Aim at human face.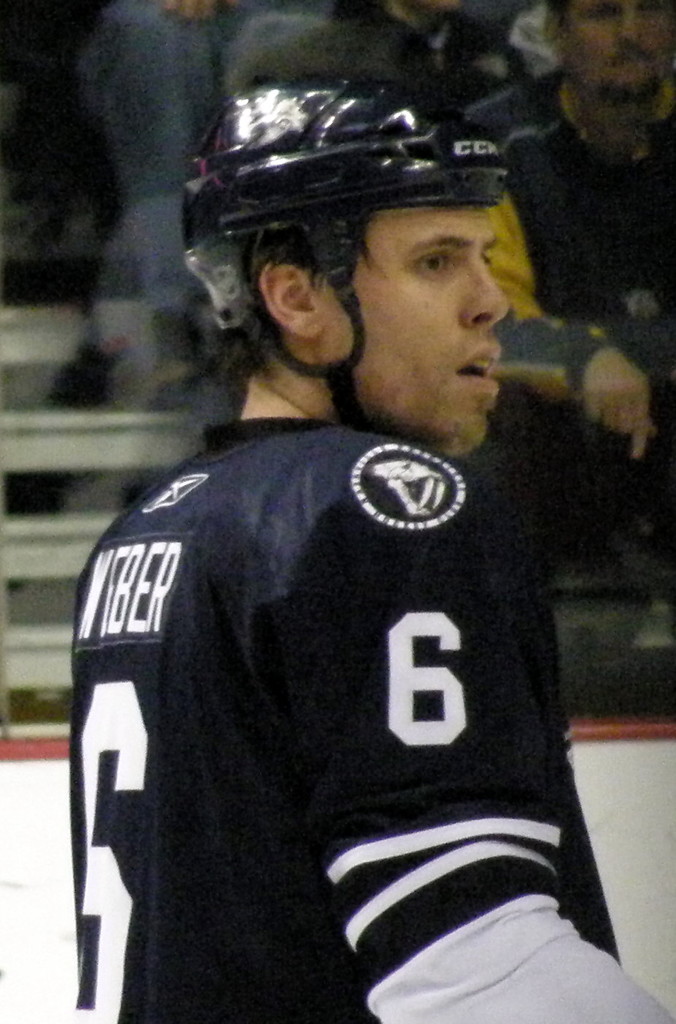
Aimed at box(325, 211, 506, 455).
